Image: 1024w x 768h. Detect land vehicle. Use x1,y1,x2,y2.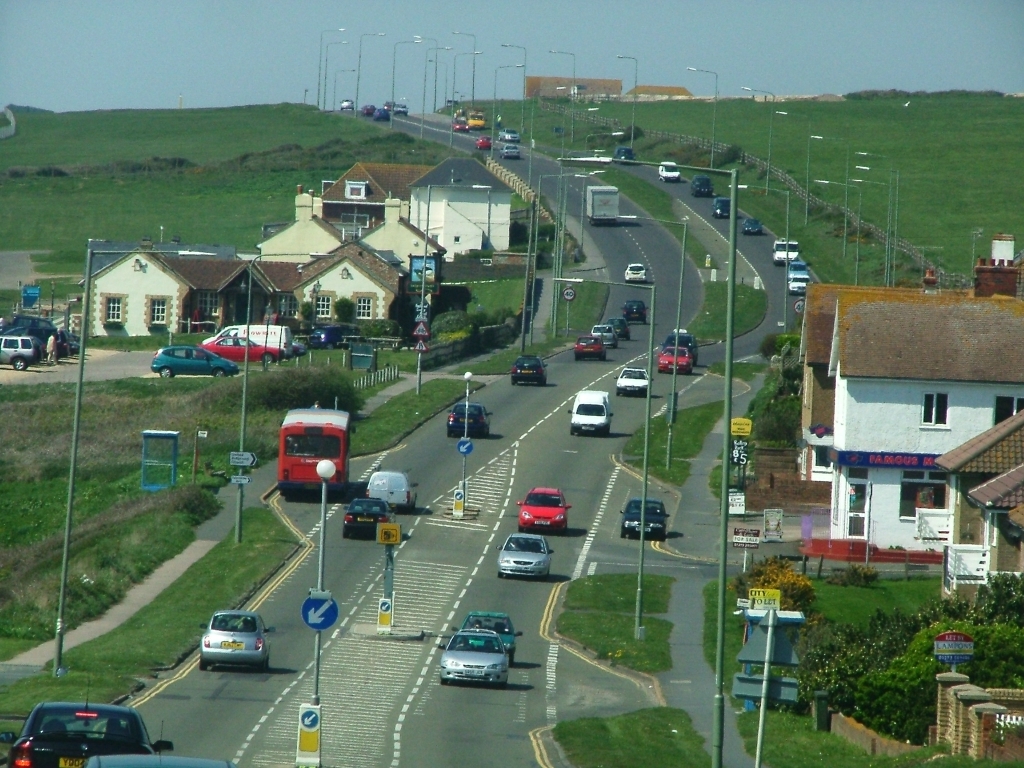
198,608,279,674.
